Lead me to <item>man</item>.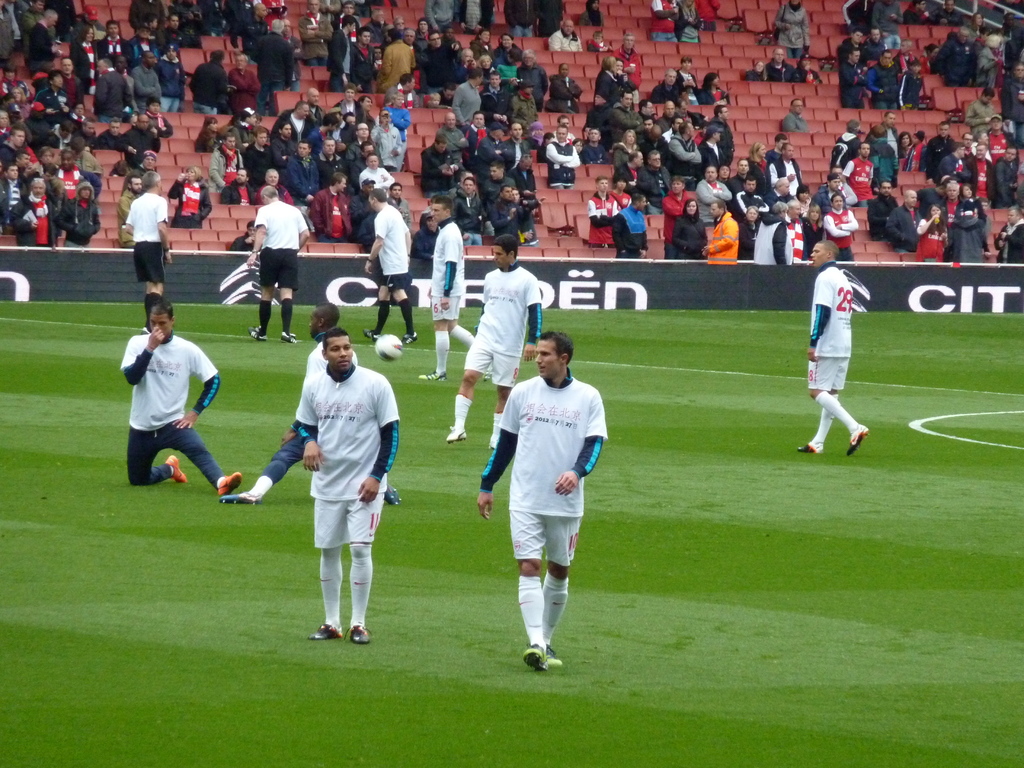
Lead to 316:140:345:178.
